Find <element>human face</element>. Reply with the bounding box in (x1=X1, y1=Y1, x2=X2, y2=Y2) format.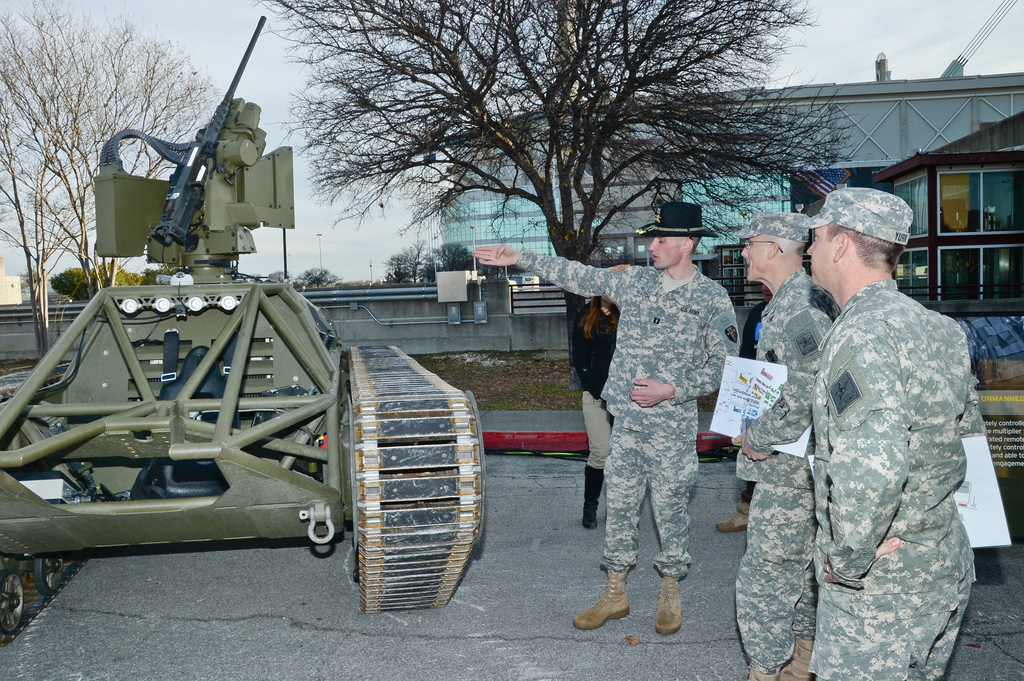
(x1=796, y1=220, x2=833, y2=292).
